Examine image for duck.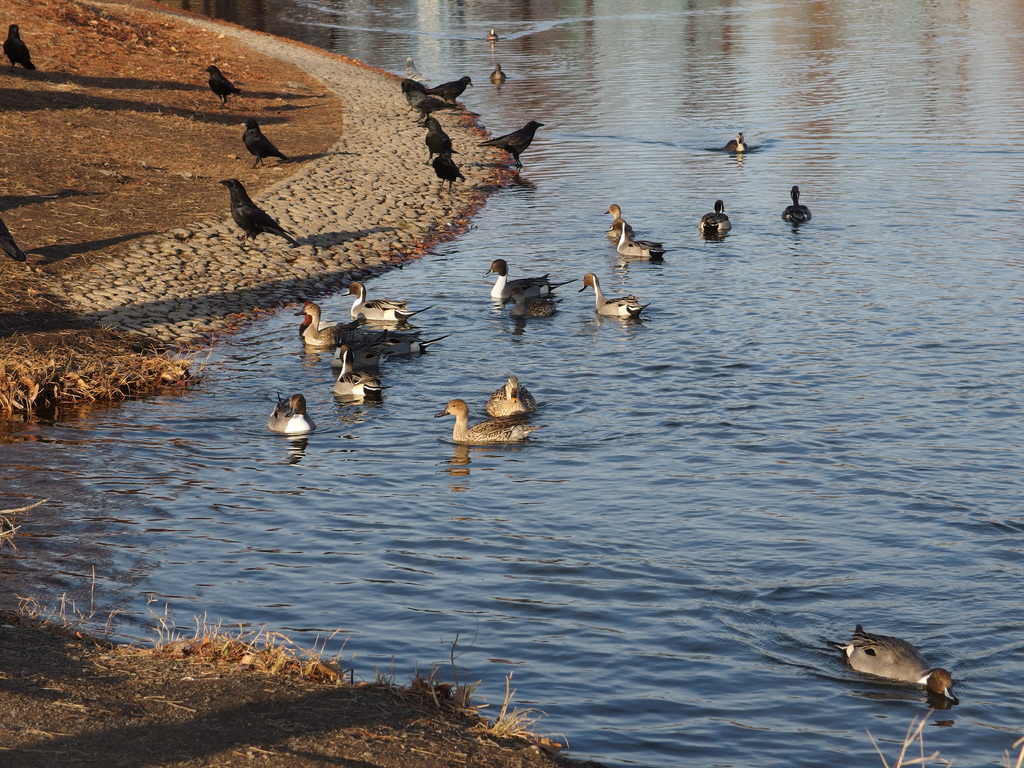
Examination result: BBox(605, 225, 665, 278).
